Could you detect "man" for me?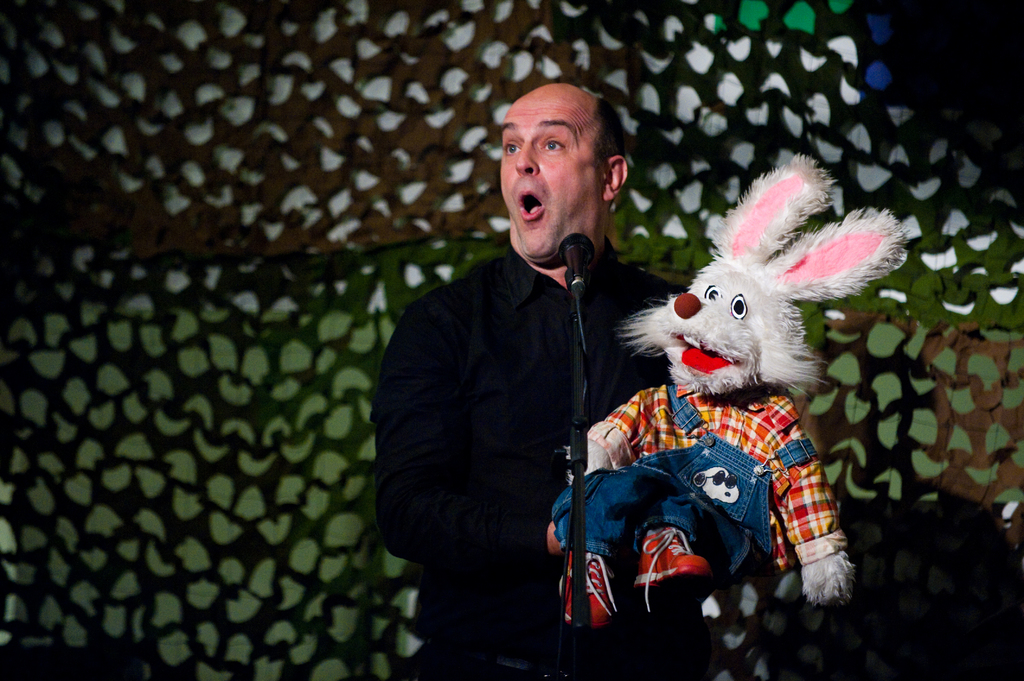
Detection result: (x1=384, y1=76, x2=796, y2=680).
